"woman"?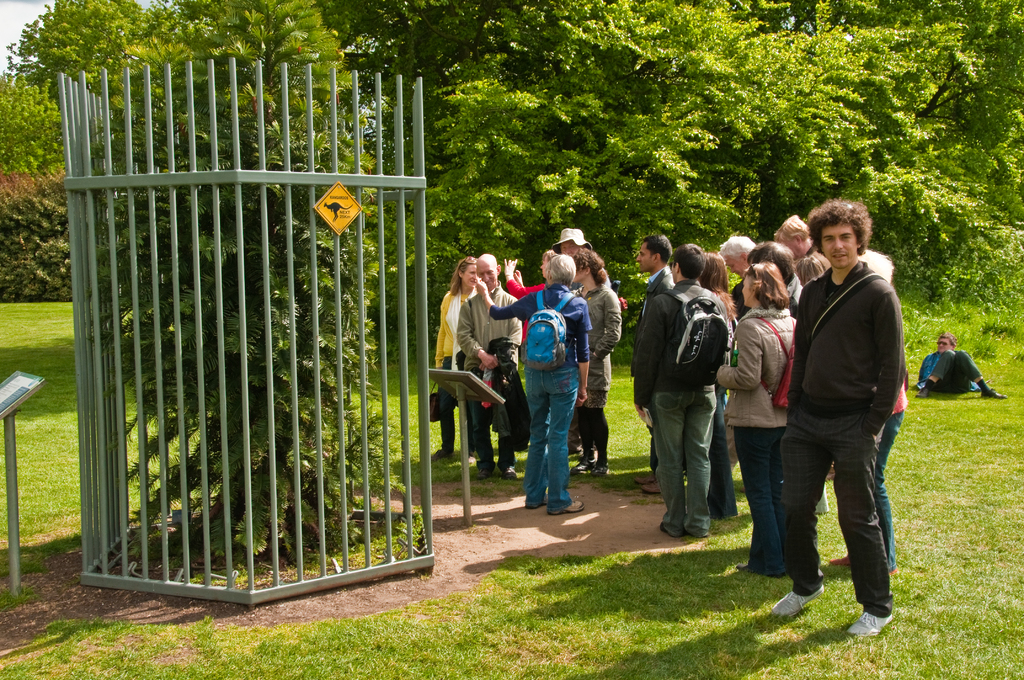
bbox=[798, 251, 837, 515]
